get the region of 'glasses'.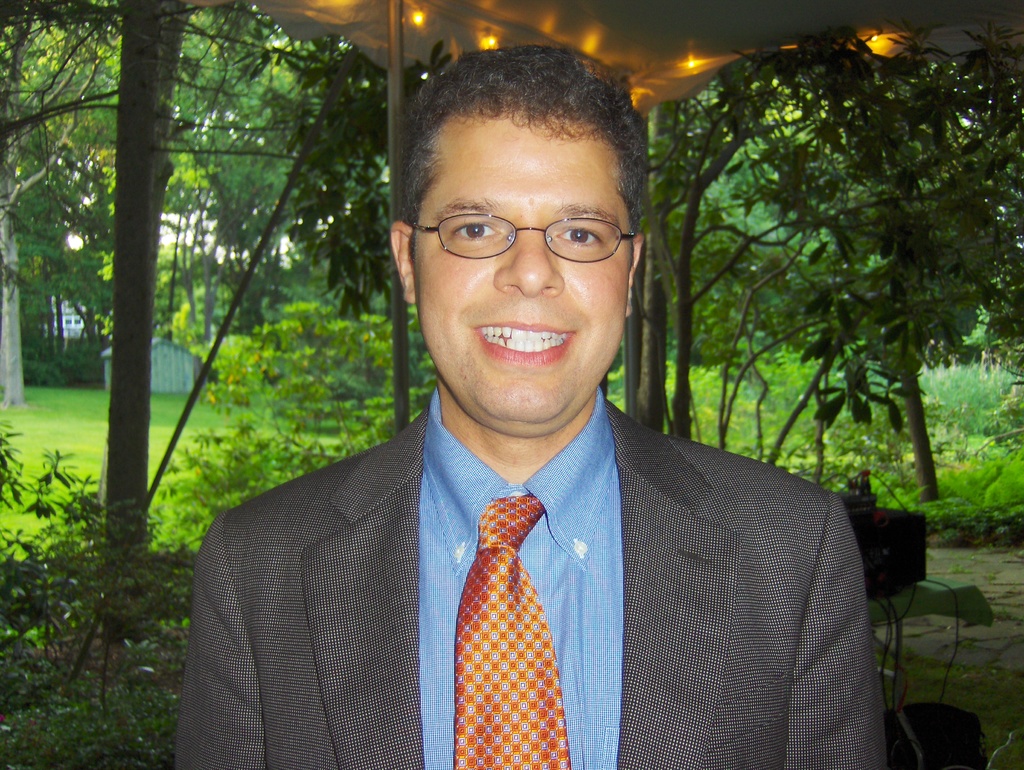
detection(404, 196, 643, 266).
